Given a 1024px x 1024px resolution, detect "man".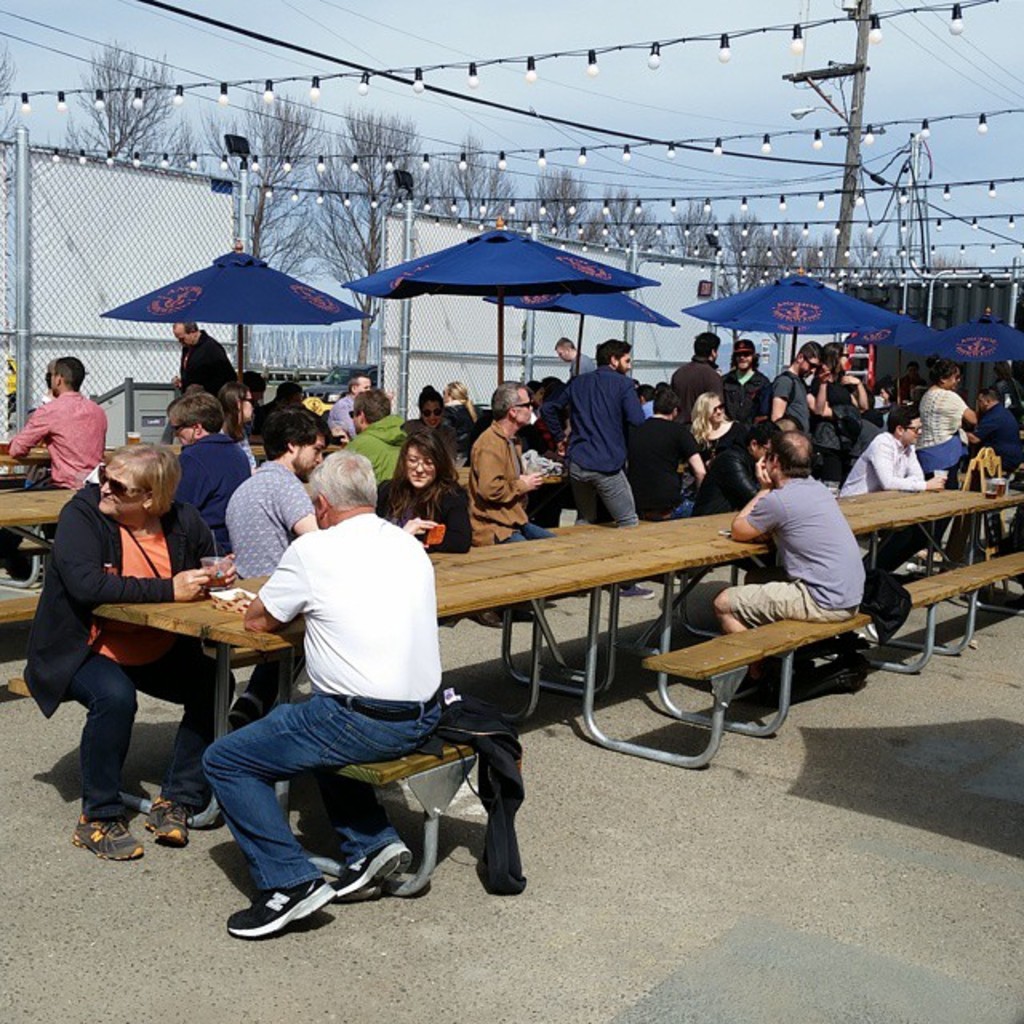
box=[626, 382, 702, 587].
